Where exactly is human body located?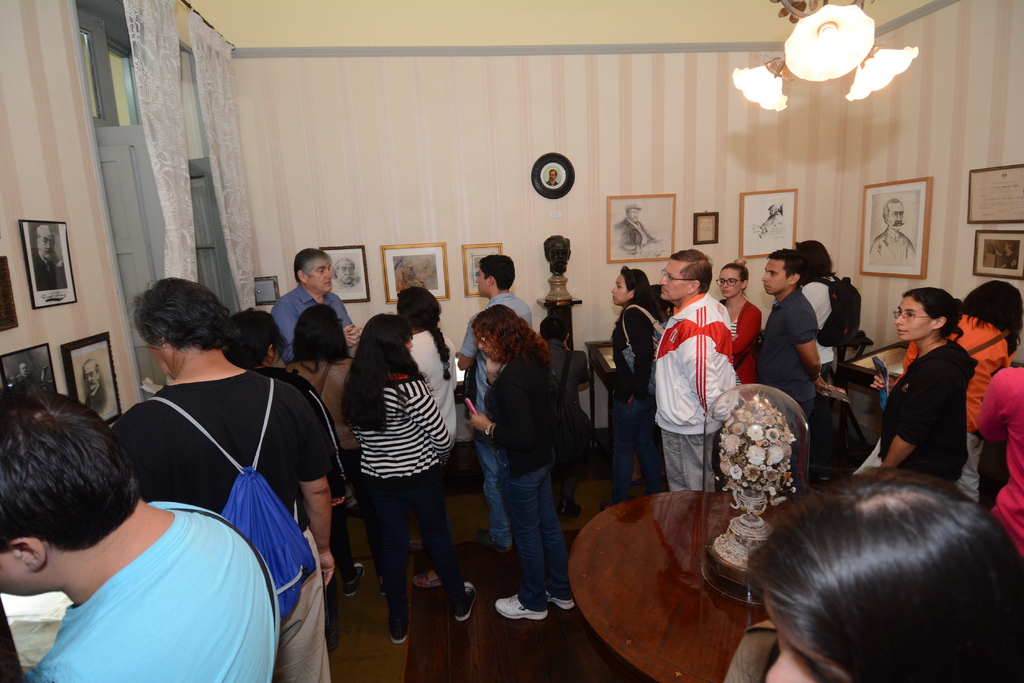
Its bounding box is 718 293 761 388.
